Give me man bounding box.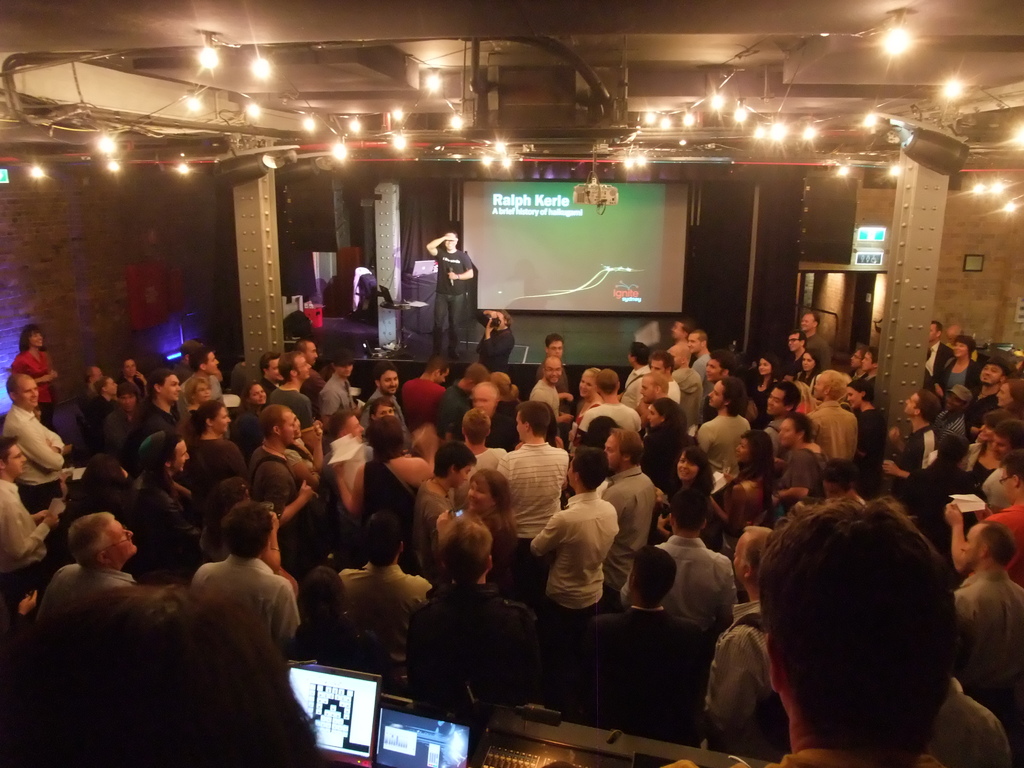
<region>699, 524, 781, 762</region>.
